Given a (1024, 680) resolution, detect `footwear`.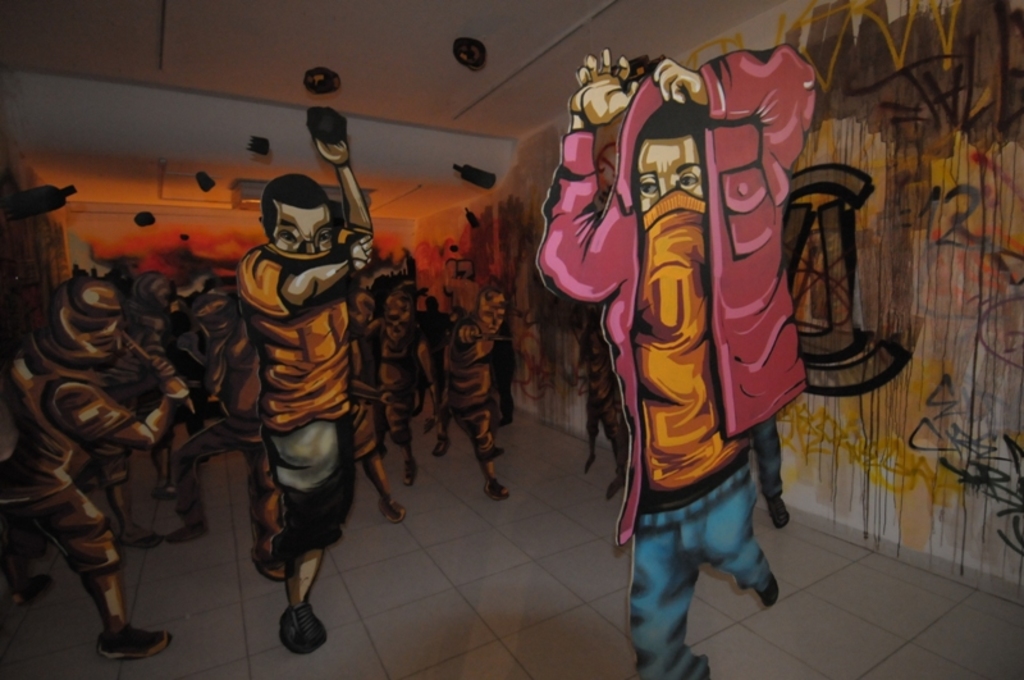
(x1=163, y1=517, x2=202, y2=538).
